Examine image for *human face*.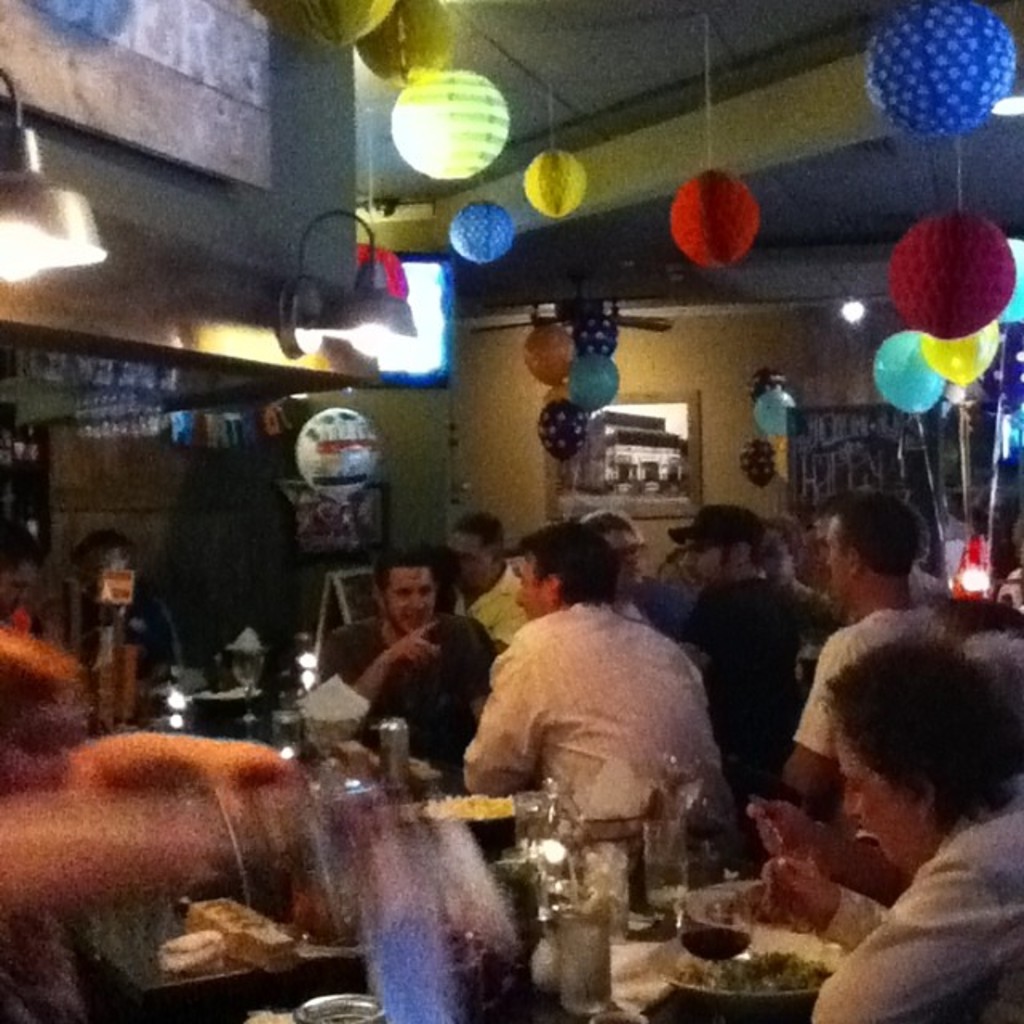
Examination result: rect(517, 565, 550, 622).
